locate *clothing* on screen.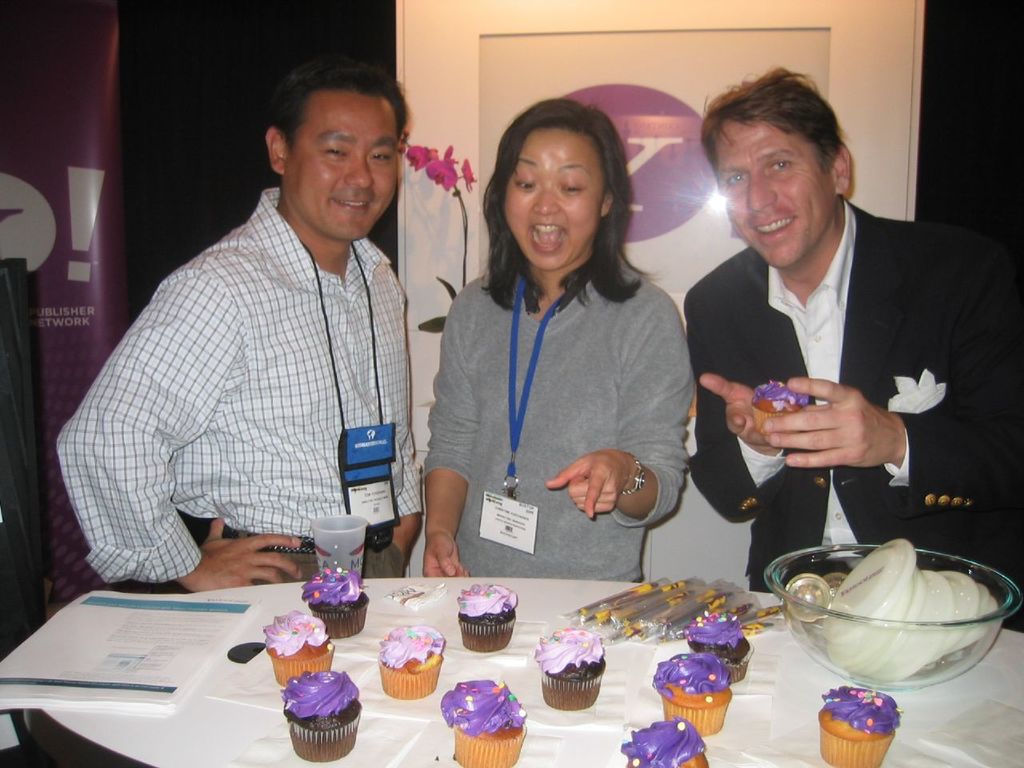
On screen at (left=76, top=150, right=426, bottom=616).
